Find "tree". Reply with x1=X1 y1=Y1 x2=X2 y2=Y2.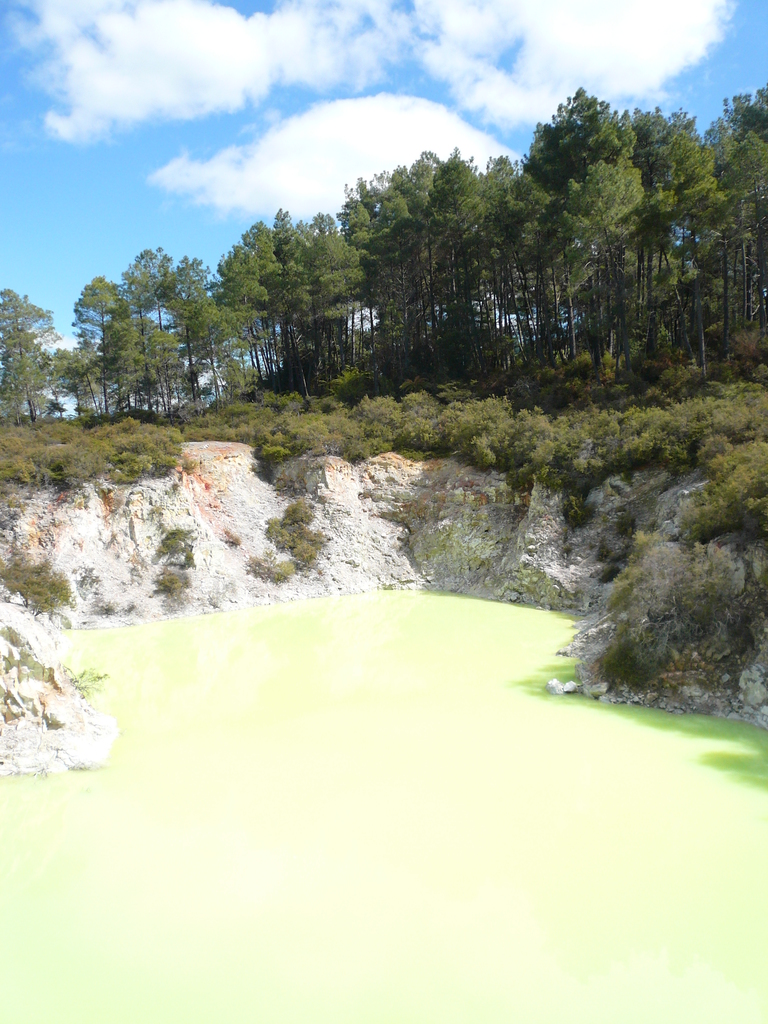
x1=390 y1=156 x2=438 y2=396.
